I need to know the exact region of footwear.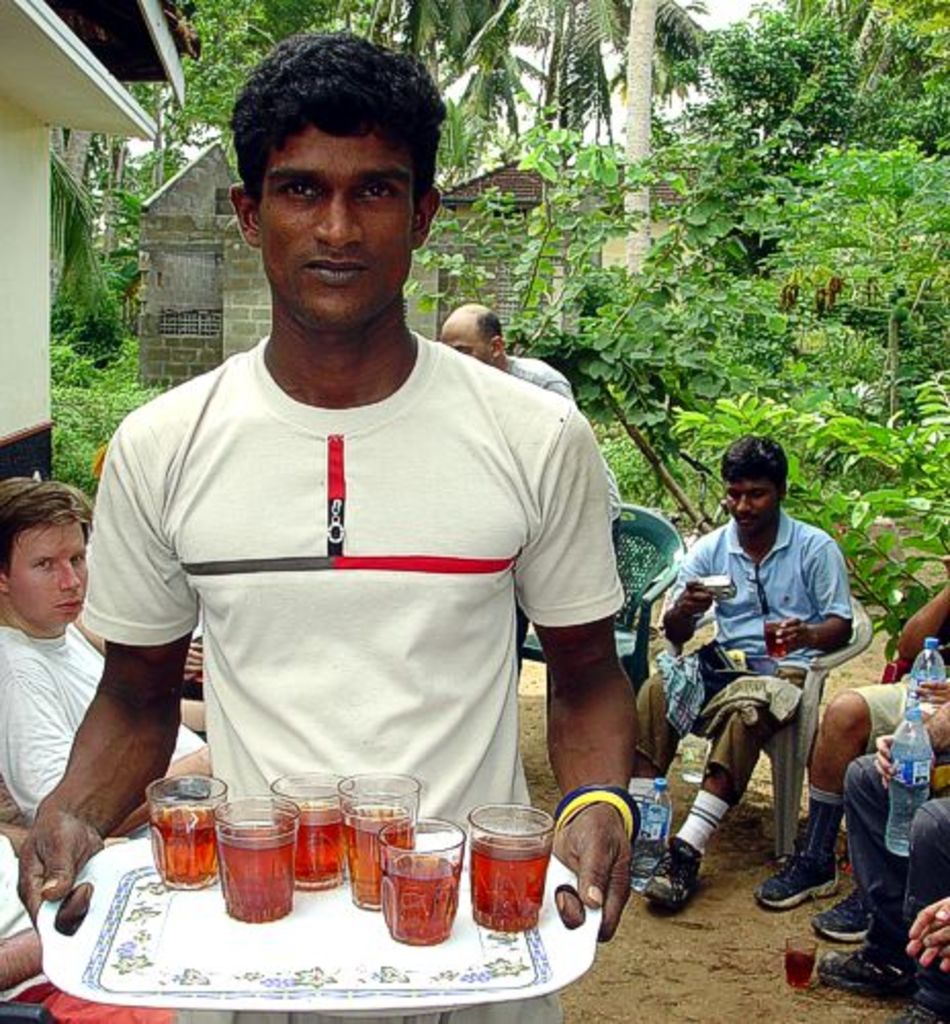
Region: crop(815, 940, 884, 993).
